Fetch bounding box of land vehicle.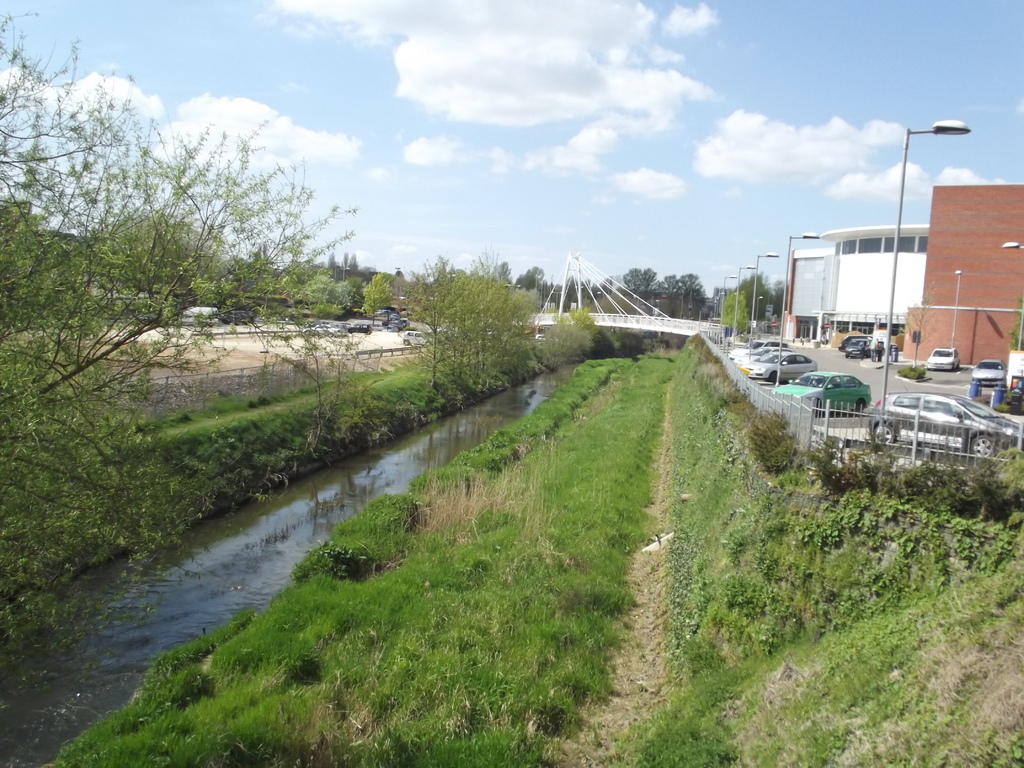
Bbox: l=845, t=336, r=871, b=357.
